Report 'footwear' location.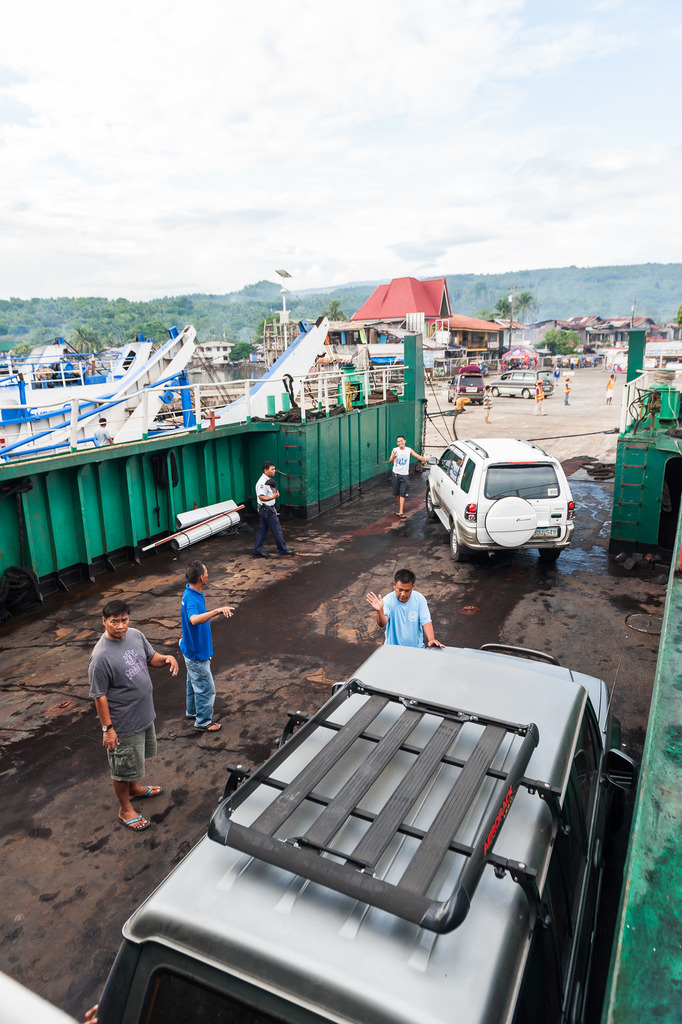
Report: bbox=(281, 548, 295, 553).
